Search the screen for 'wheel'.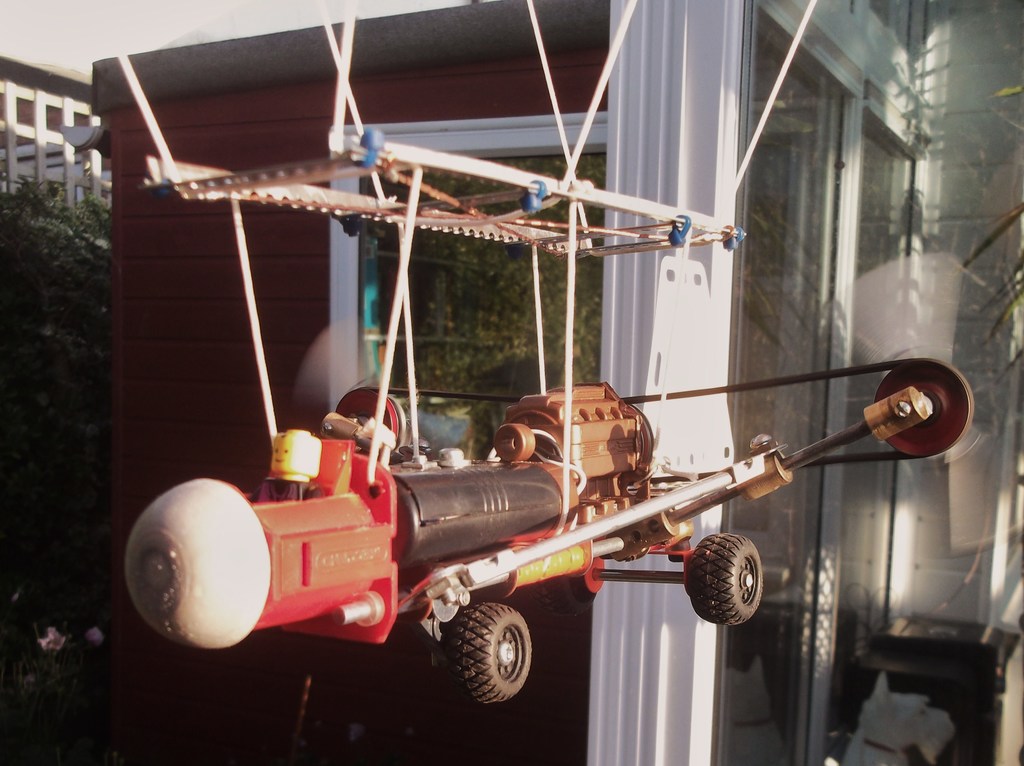
Found at left=686, top=536, right=765, bottom=625.
